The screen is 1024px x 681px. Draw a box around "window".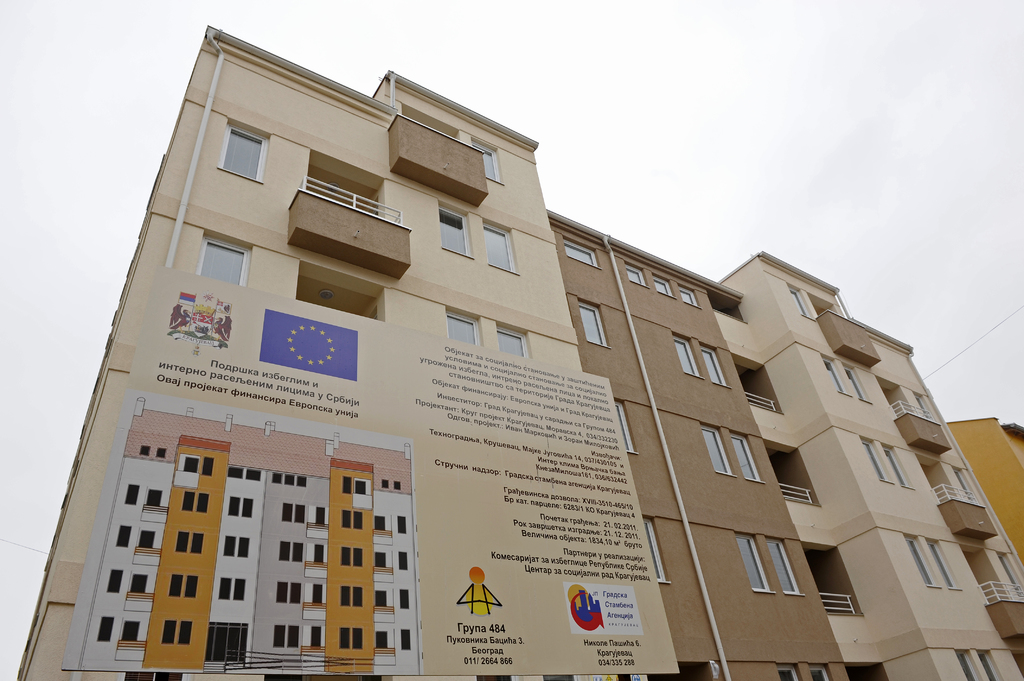
701 346 721 382.
